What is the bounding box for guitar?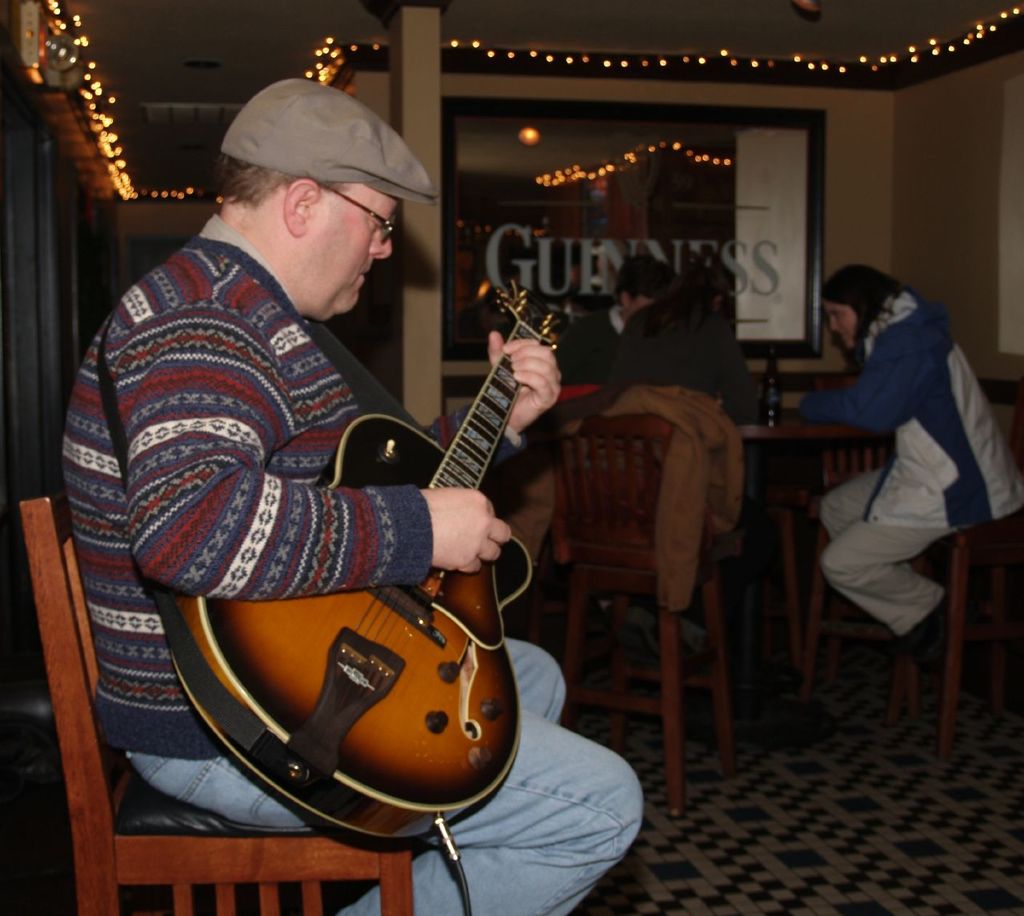
[x1=158, y1=282, x2=565, y2=848].
